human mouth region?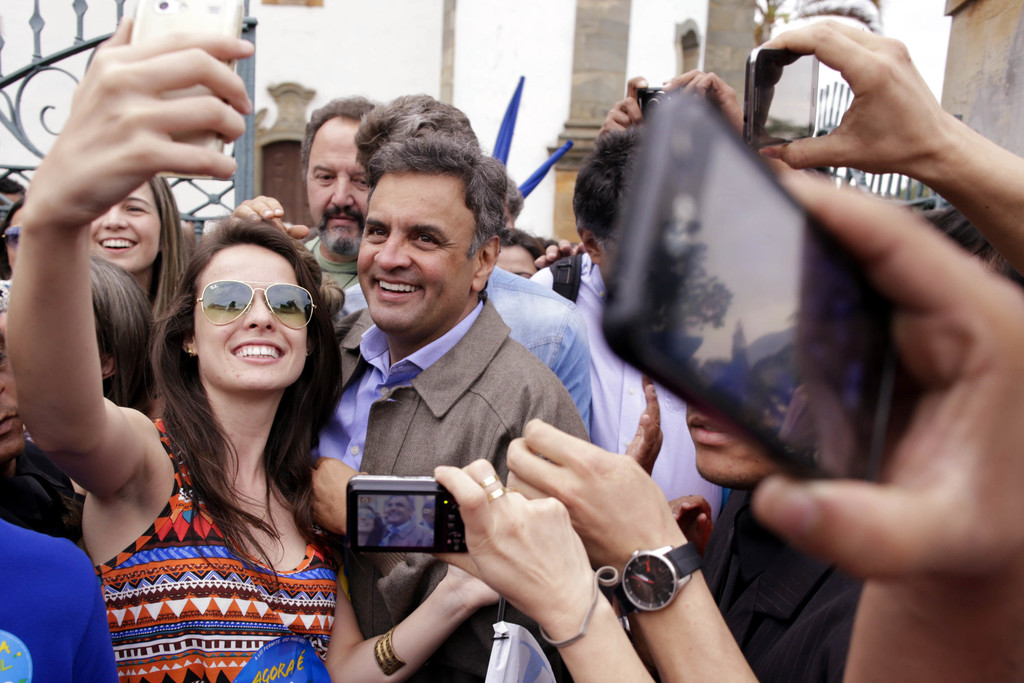
region(682, 413, 739, 447)
